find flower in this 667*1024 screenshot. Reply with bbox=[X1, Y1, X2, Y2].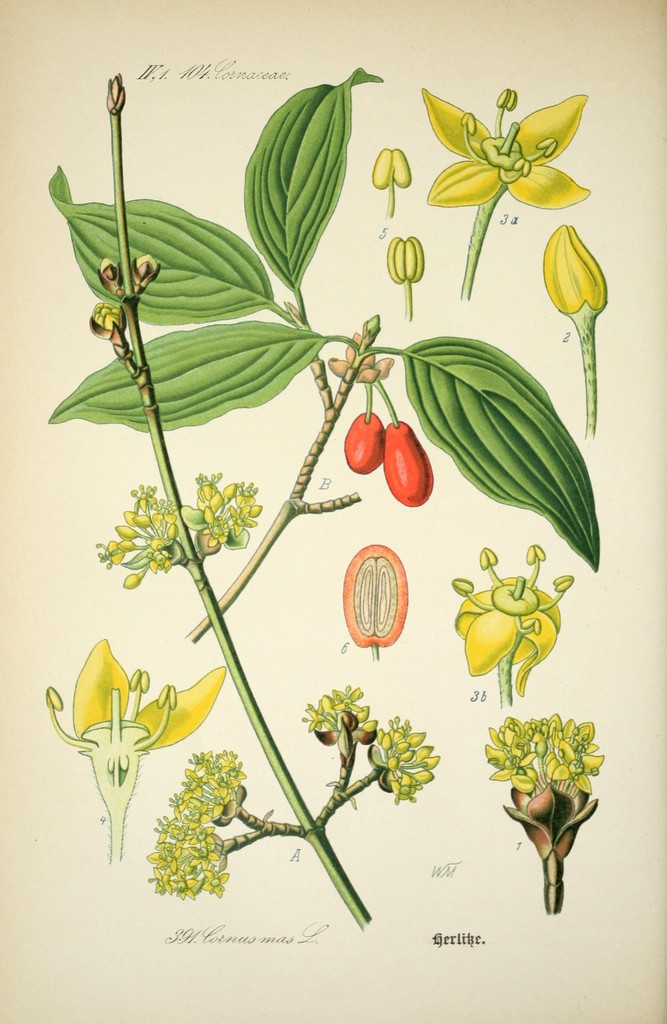
bbox=[41, 636, 220, 865].
